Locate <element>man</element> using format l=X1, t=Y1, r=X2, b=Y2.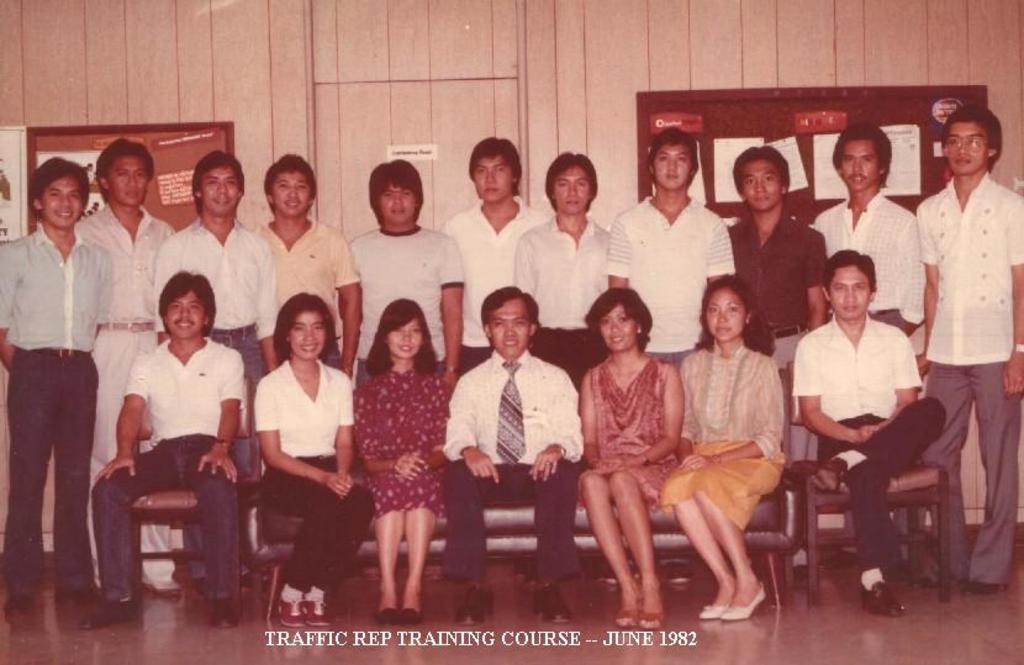
l=783, t=244, r=952, b=597.
